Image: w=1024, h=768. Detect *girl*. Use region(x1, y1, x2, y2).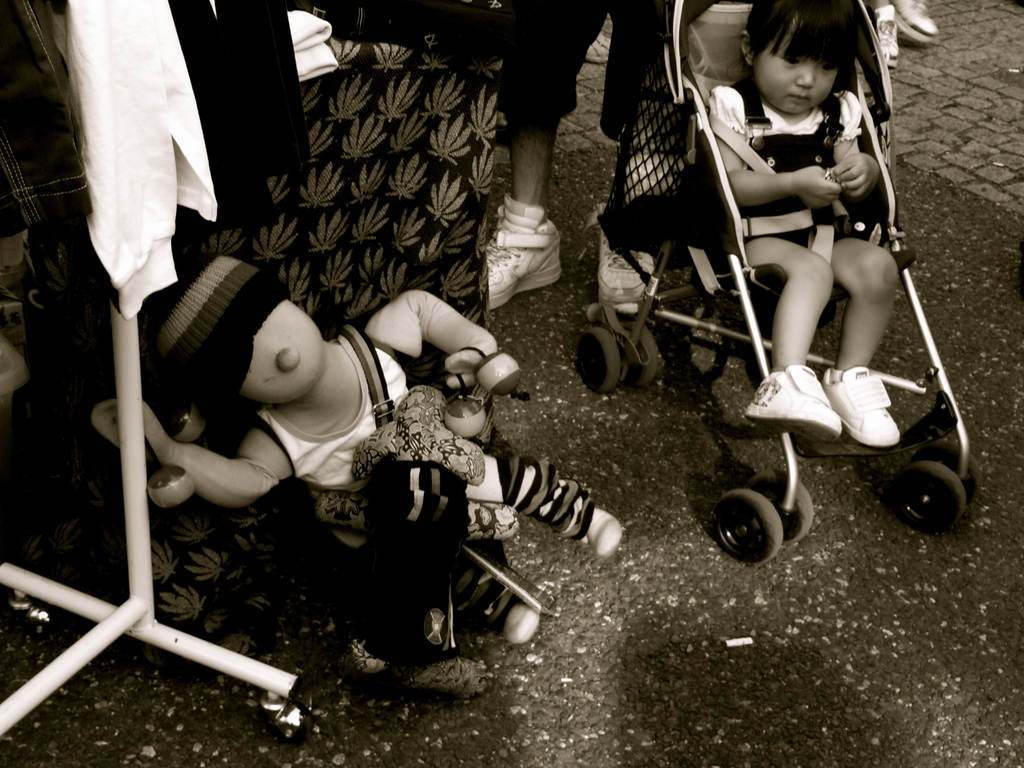
region(708, 0, 900, 443).
